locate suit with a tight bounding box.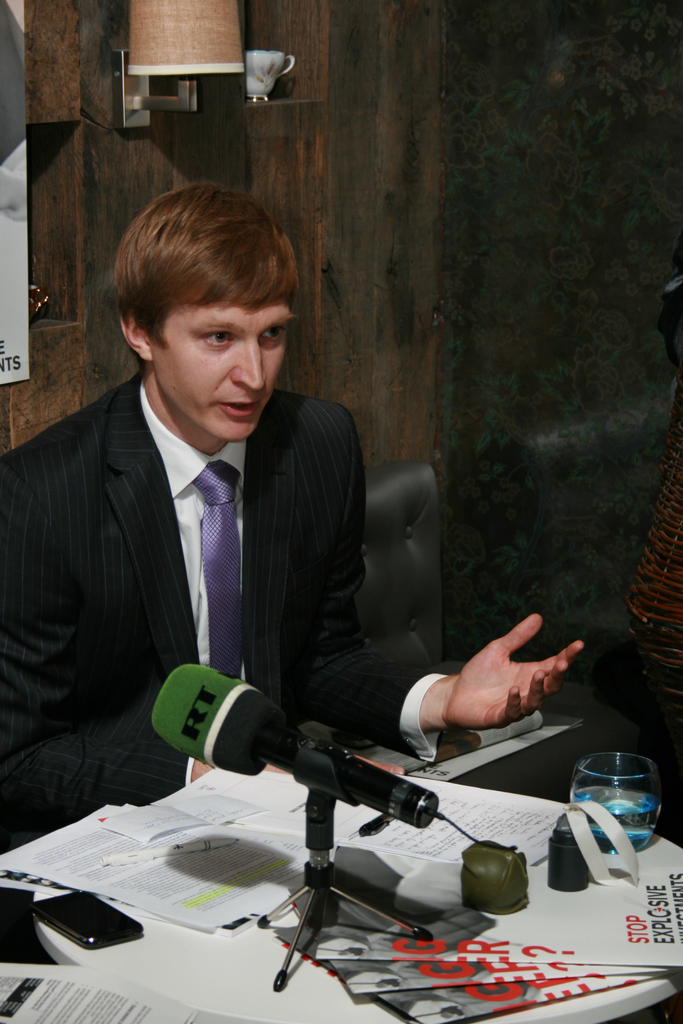
13/301/399/831.
